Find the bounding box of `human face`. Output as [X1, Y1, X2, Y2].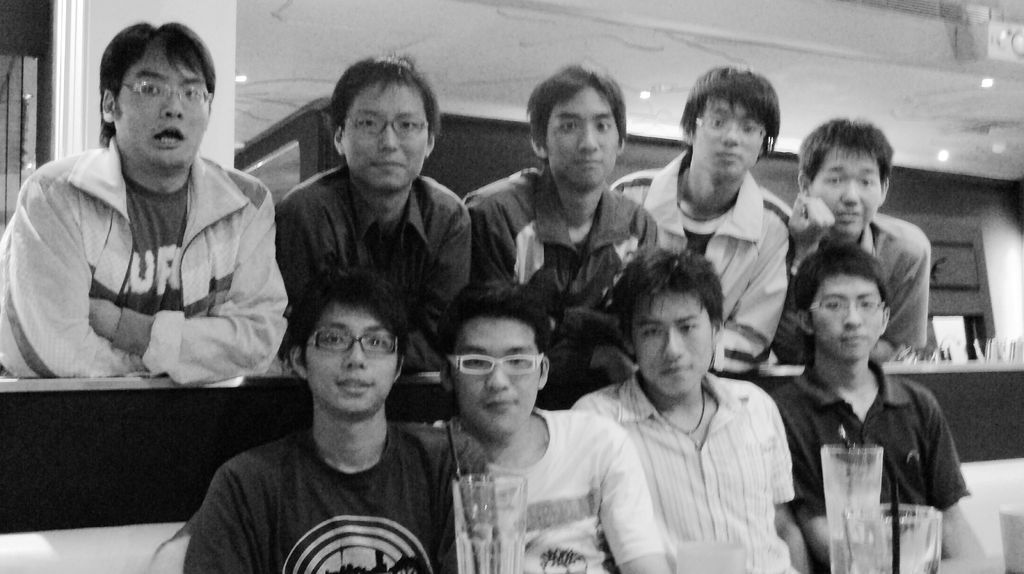
[113, 33, 214, 177].
